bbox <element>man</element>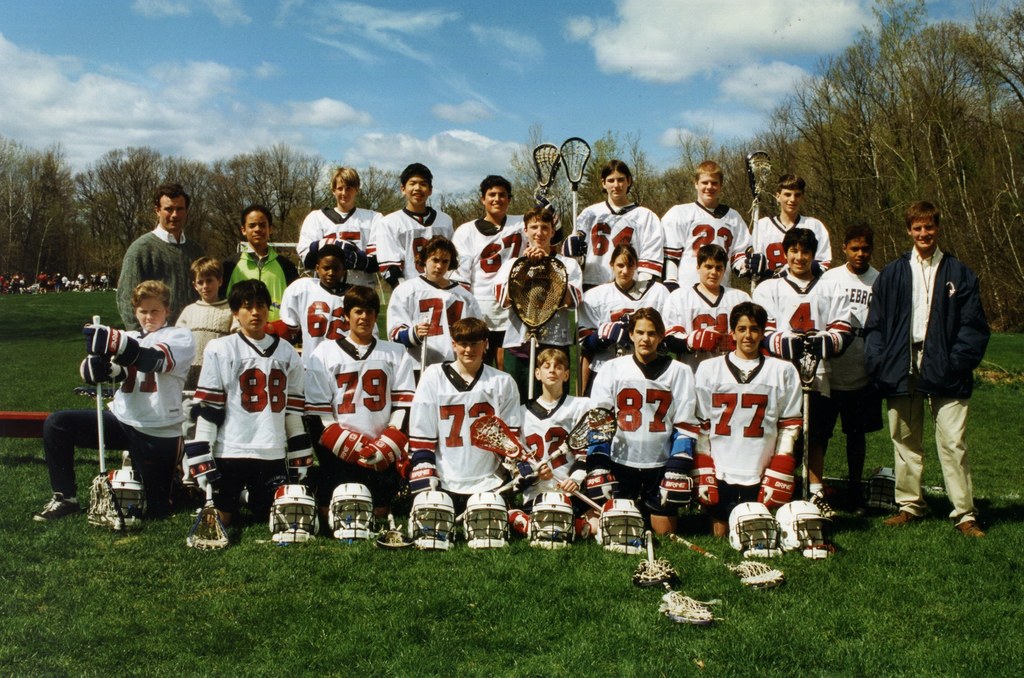
<bbox>595, 315, 696, 517</bbox>
